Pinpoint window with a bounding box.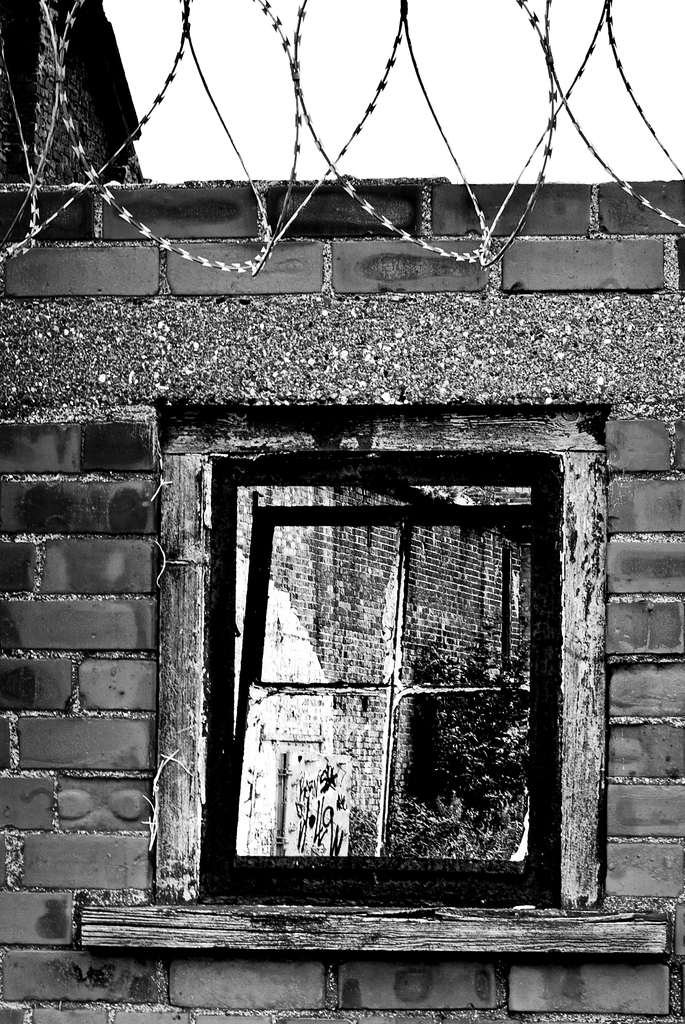
select_region(164, 362, 611, 925).
